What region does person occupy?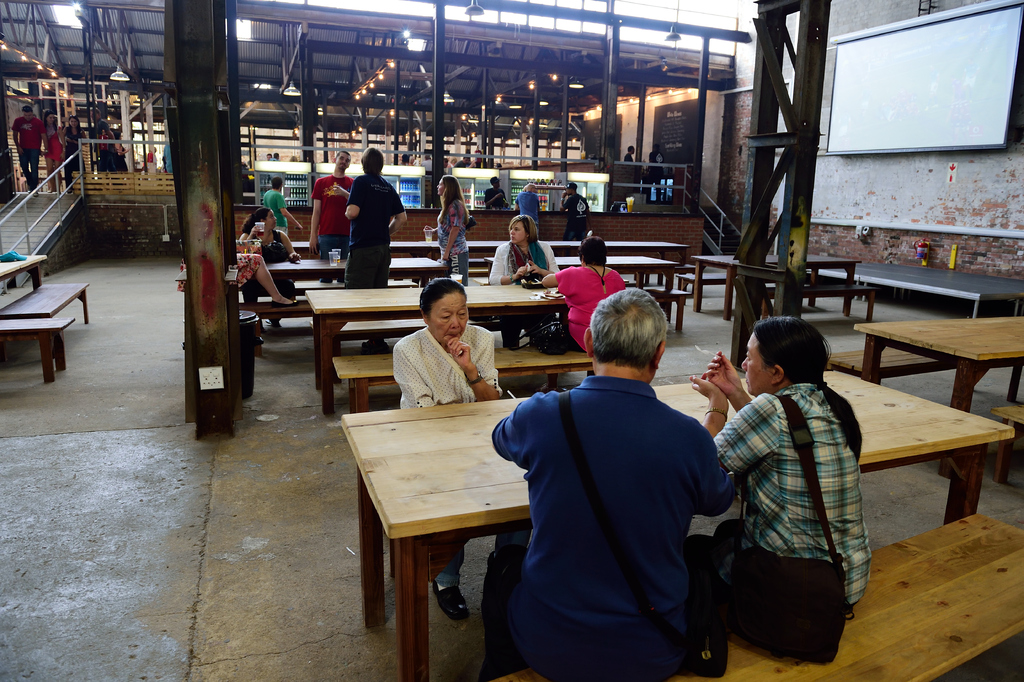
region(483, 283, 724, 677).
